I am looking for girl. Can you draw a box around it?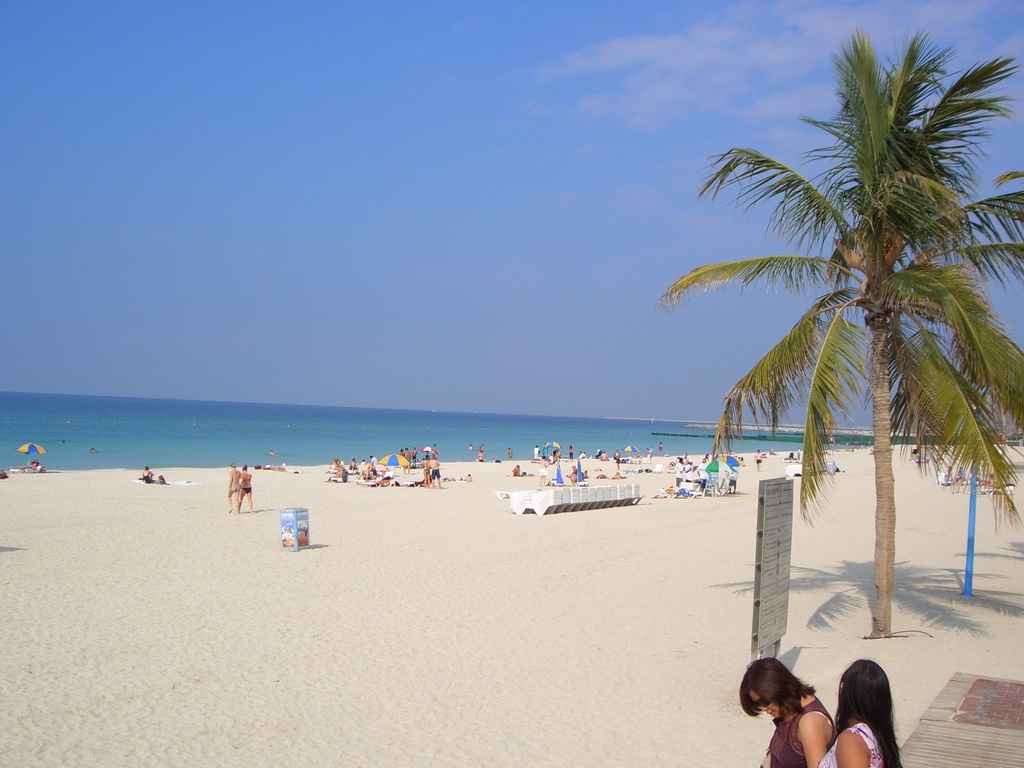
Sure, the bounding box is rect(825, 653, 902, 767).
